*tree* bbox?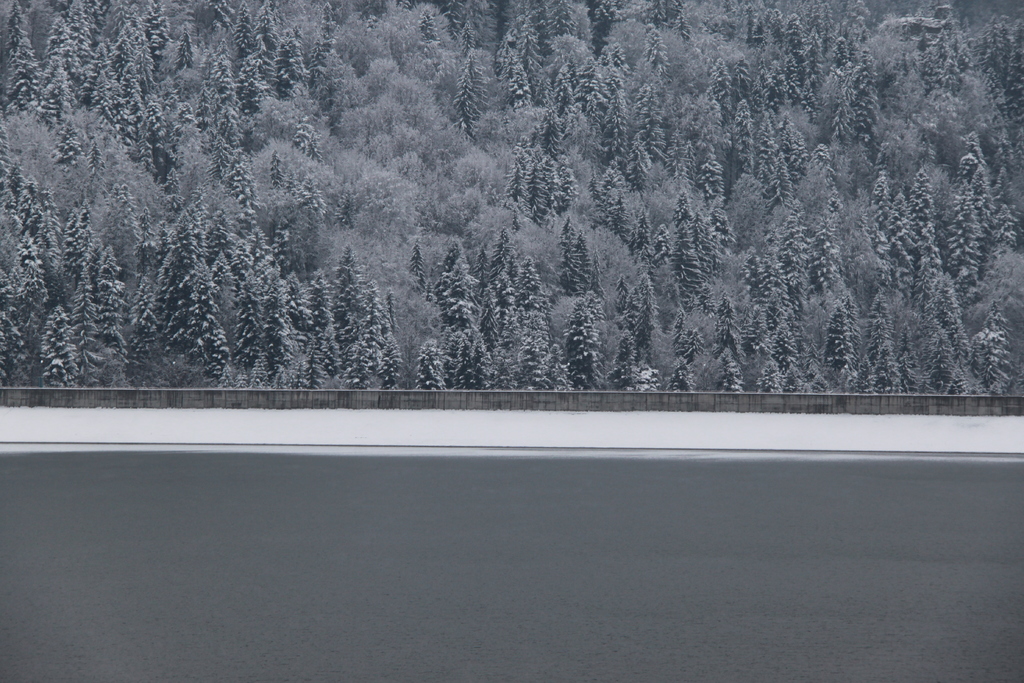
crop(506, 129, 588, 224)
